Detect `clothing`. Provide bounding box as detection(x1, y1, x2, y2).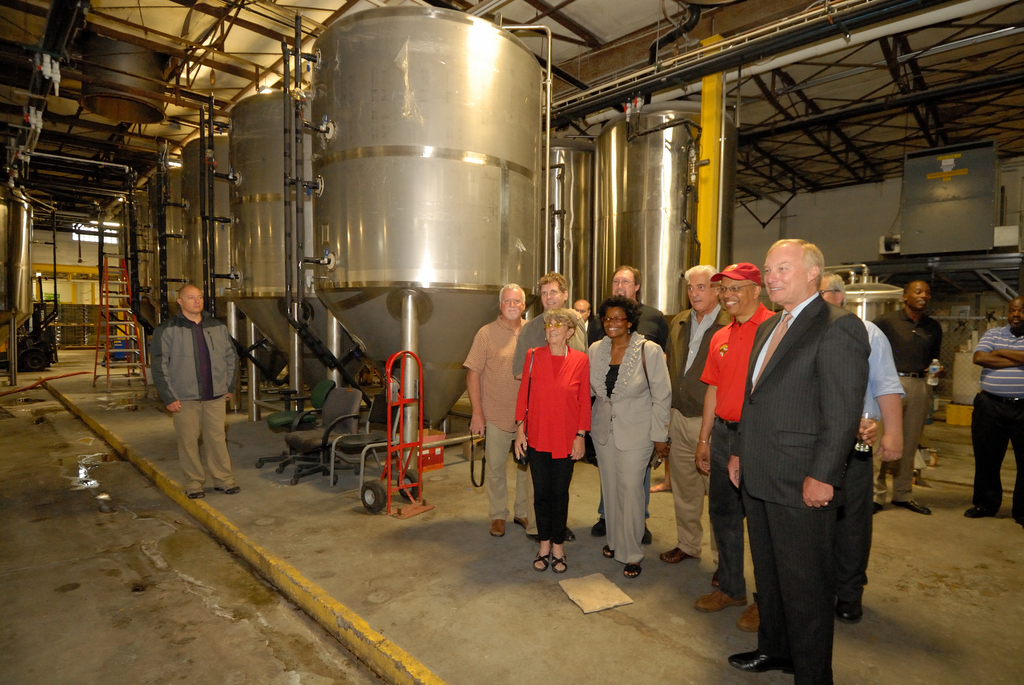
detection(514, 309, 593, 526).
